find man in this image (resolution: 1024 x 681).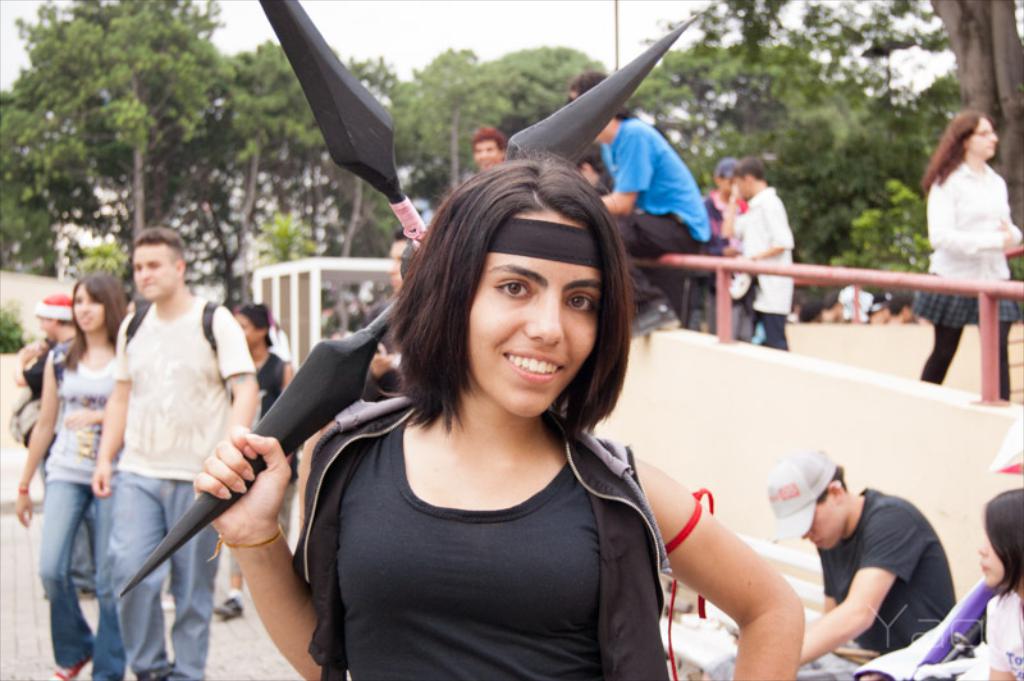
bbox=[212, 297, 300, 618].
